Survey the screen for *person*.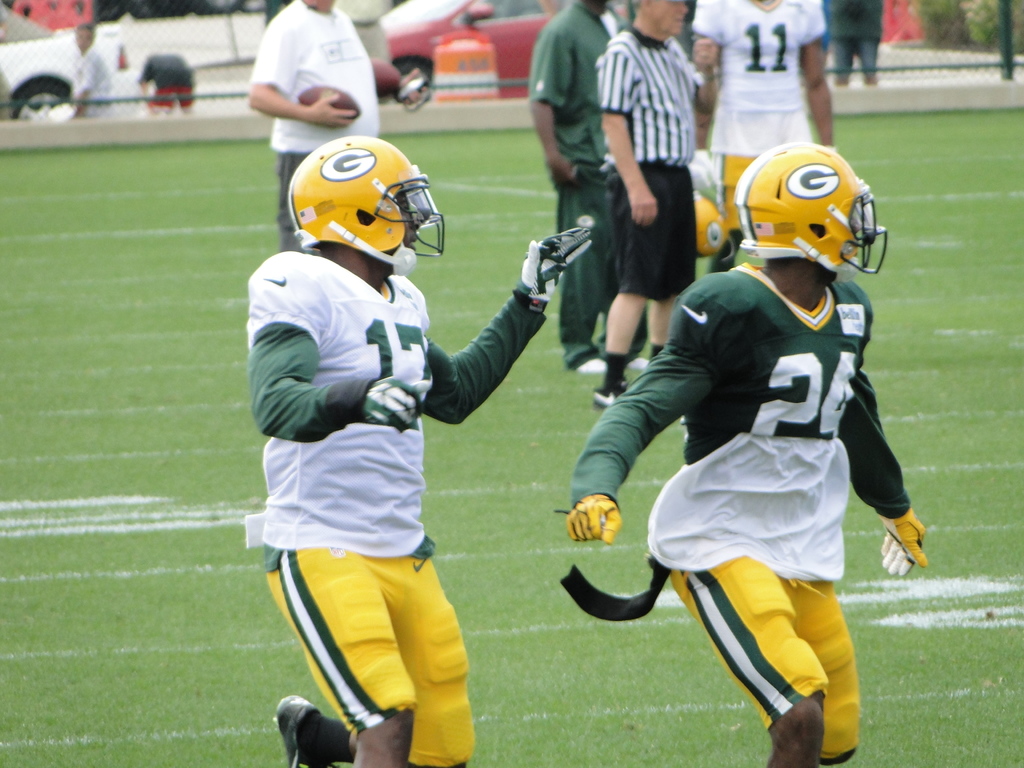
Survey found: {"x1": 822, "y1": 0, "x2": 886, "y2": 84}.
